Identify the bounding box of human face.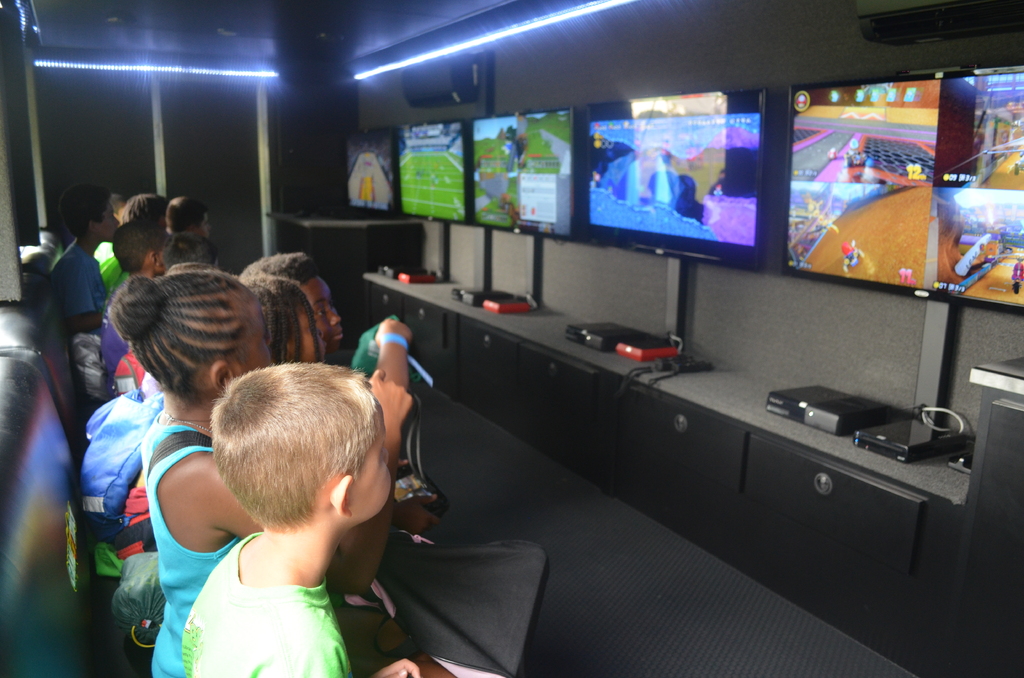
(239, 314, 273, 369).
